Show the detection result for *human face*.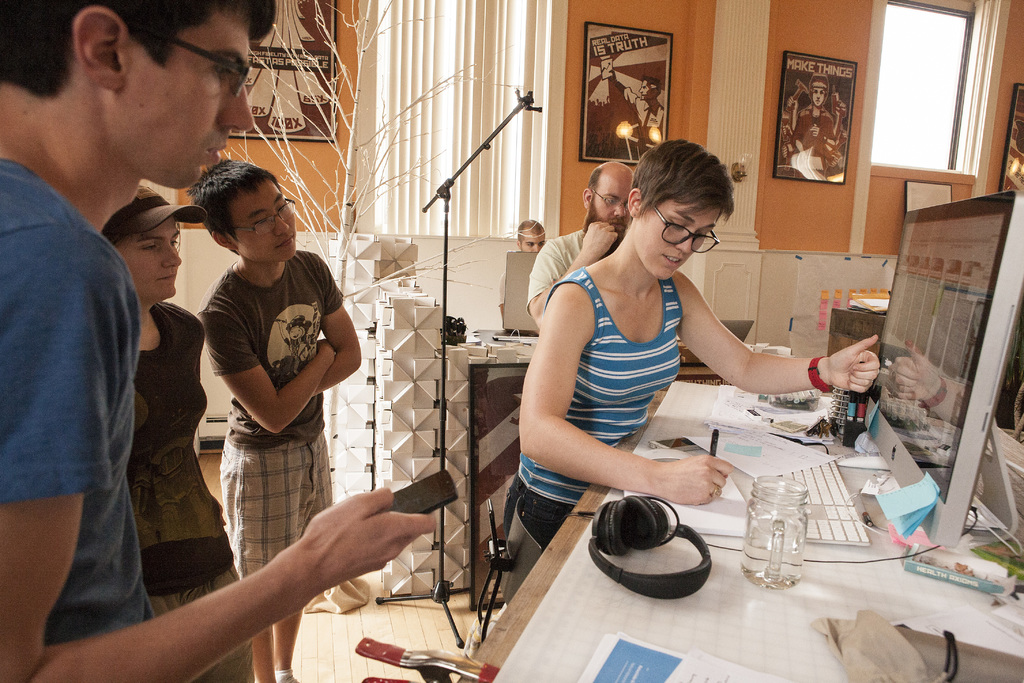
<box>521,232,543,253</box>.
